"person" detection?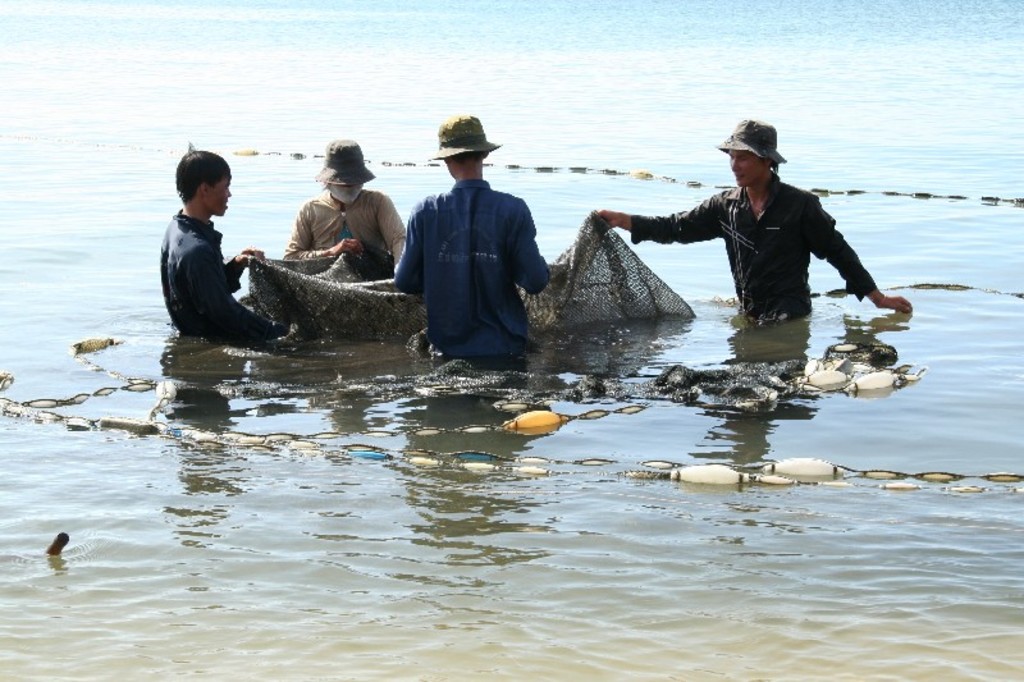
l=285, t=134, r=407, b=267
